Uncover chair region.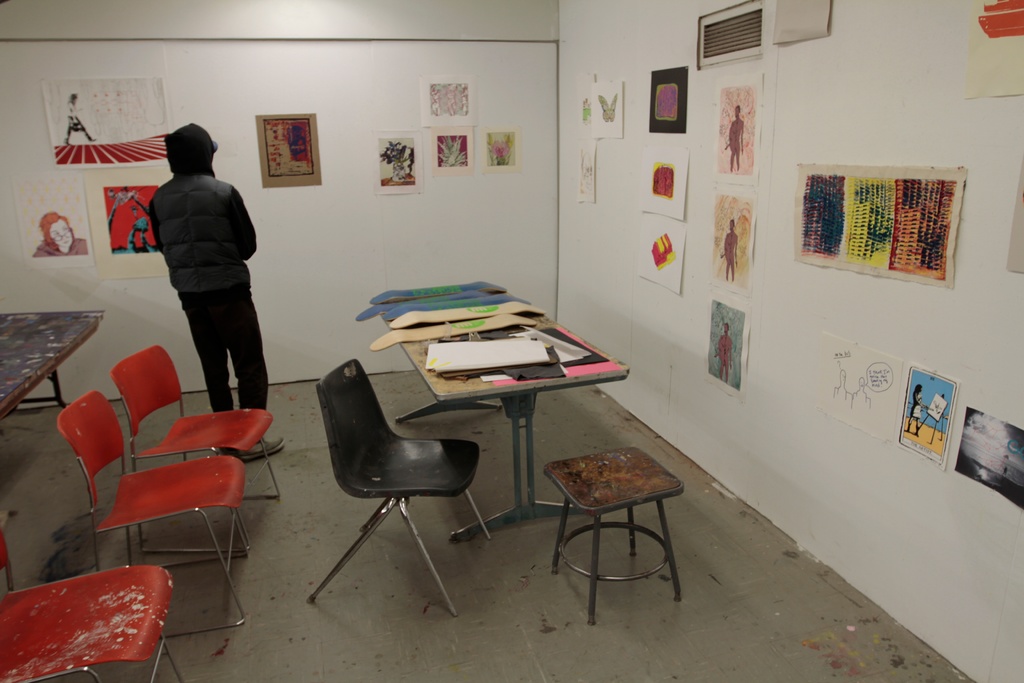
Uncovered: x1=0 y1=526 x2=184 y2=682.
